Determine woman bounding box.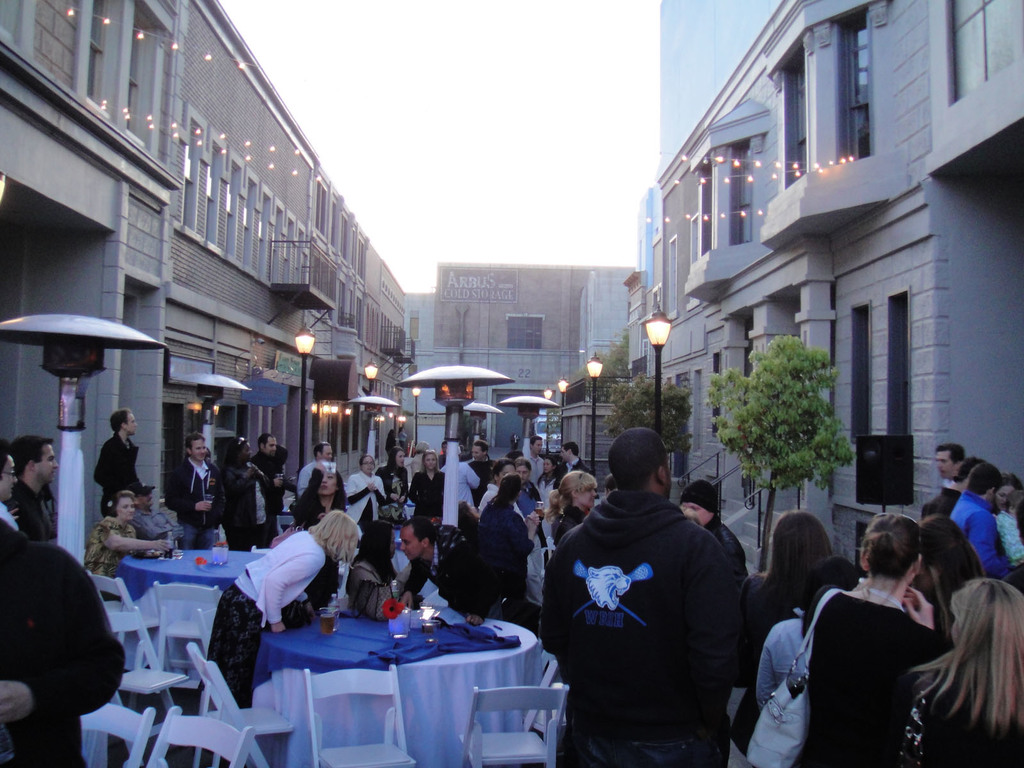
Determined: box(474, 476, 538, 625).
